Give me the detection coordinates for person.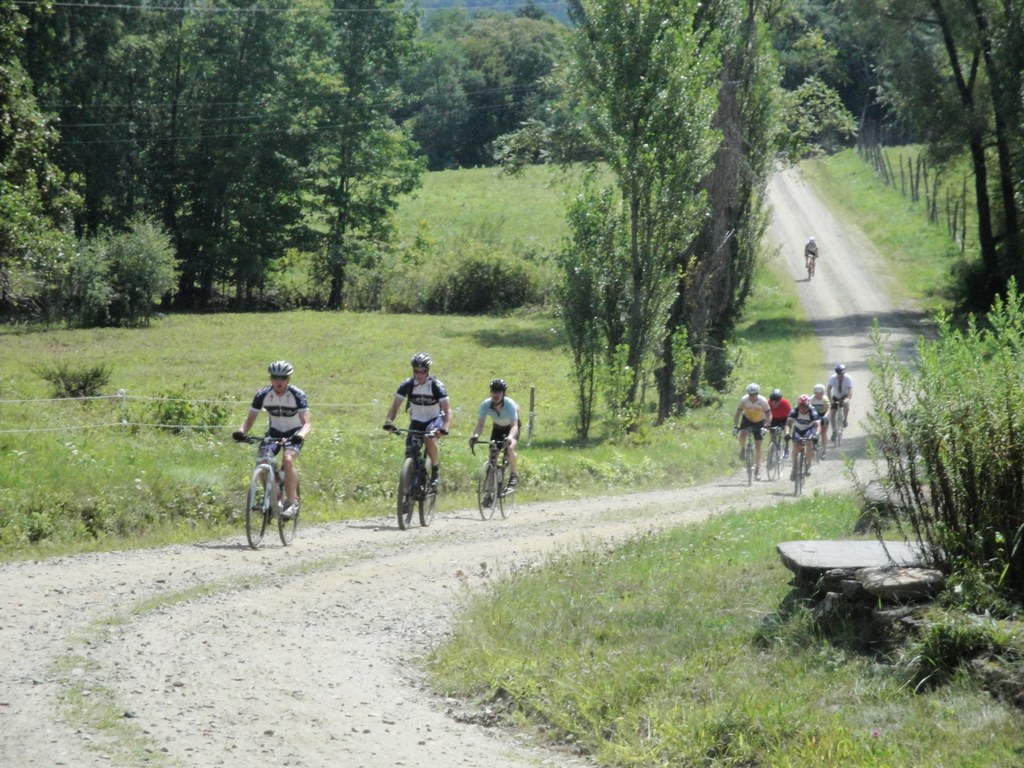
383,351,454,503.
